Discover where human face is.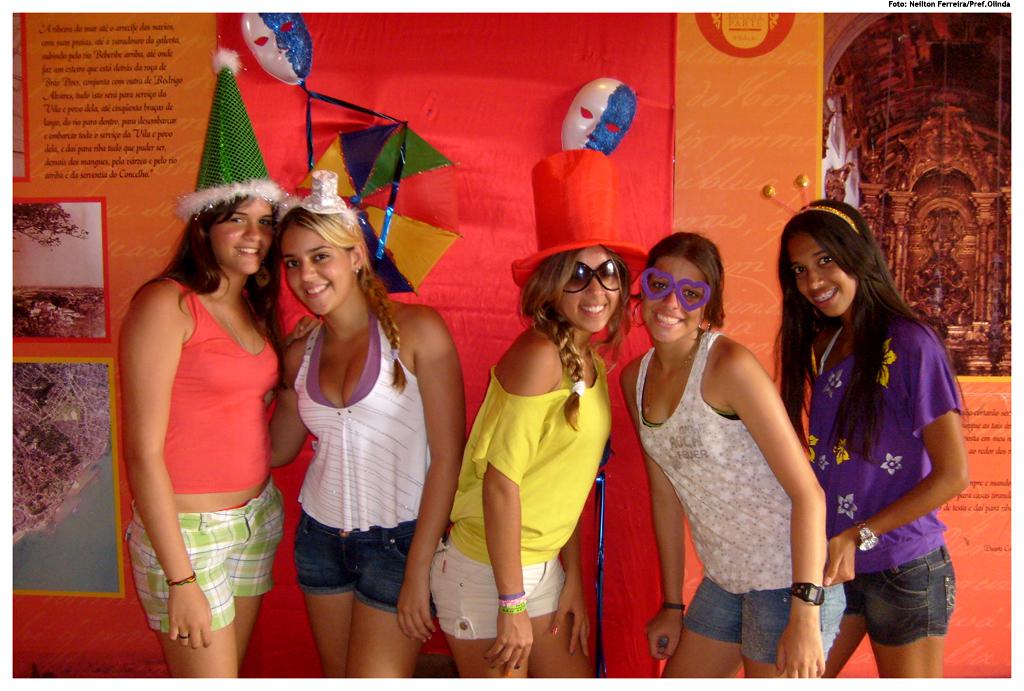
Discovered at 931:235:955:258.
